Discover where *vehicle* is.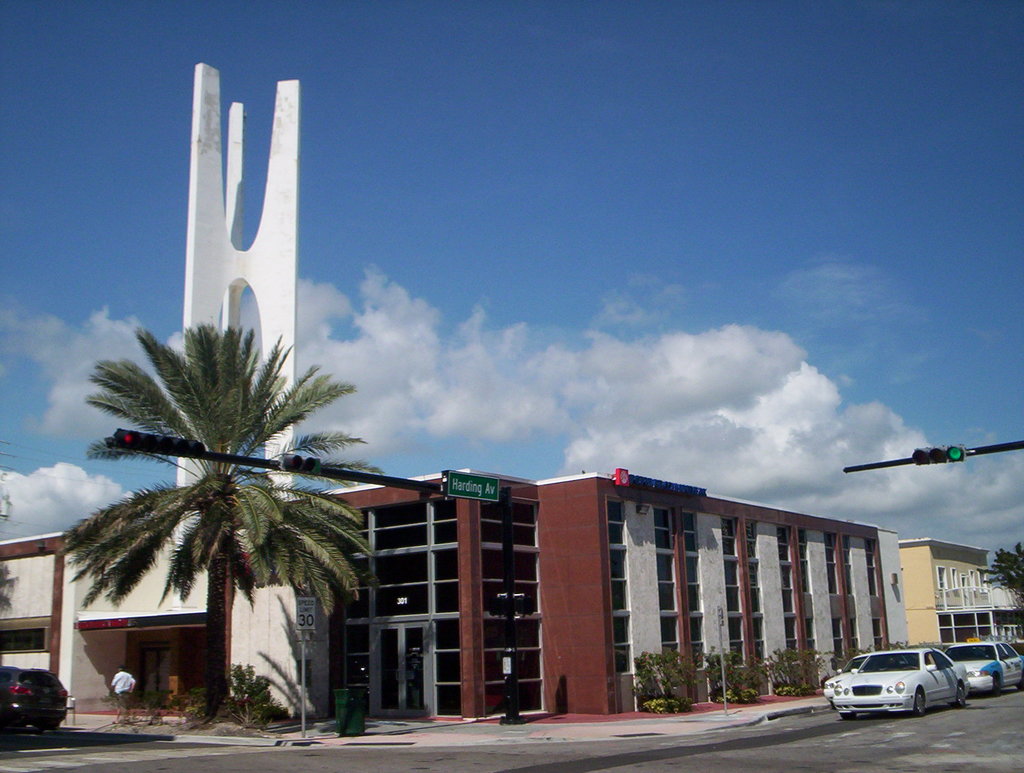
Discovered at BBox(822, 652, 870, 708).
